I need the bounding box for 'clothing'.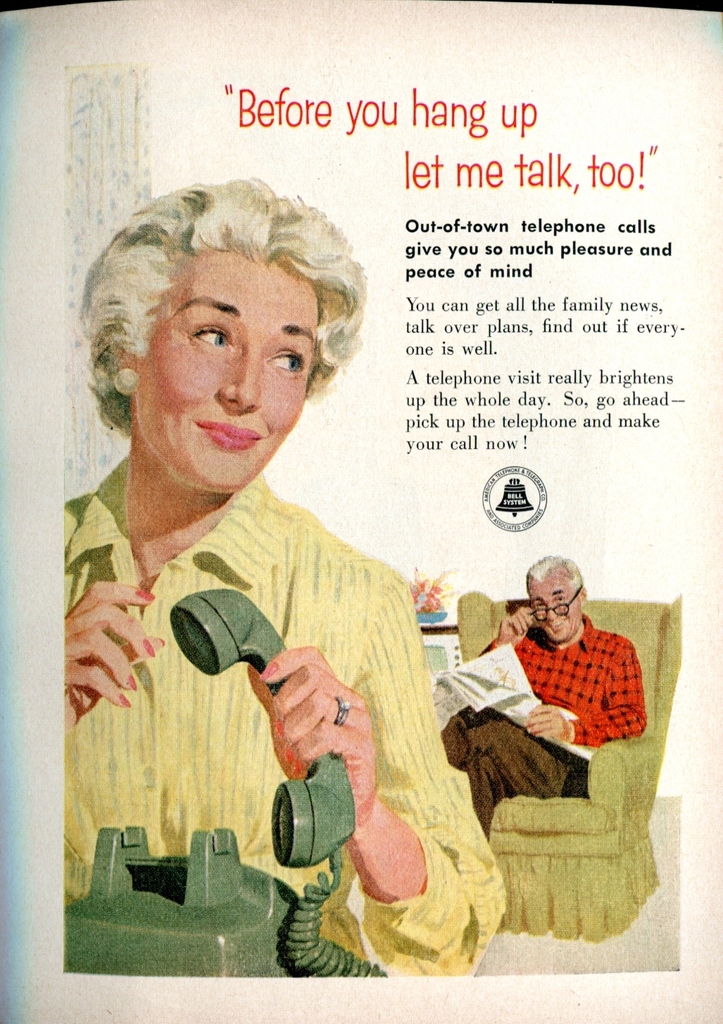
Here it is: x1=56, y1=434, x2=498, y2=990.
